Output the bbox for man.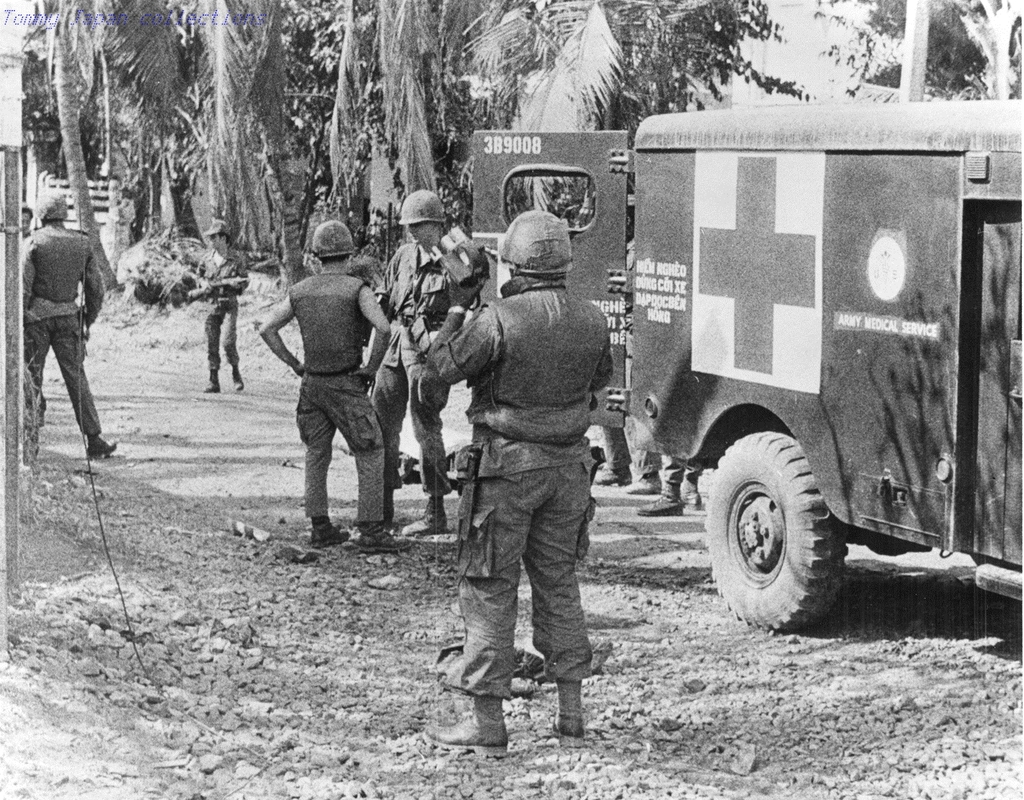
detection(429, 209, 619, 758).
